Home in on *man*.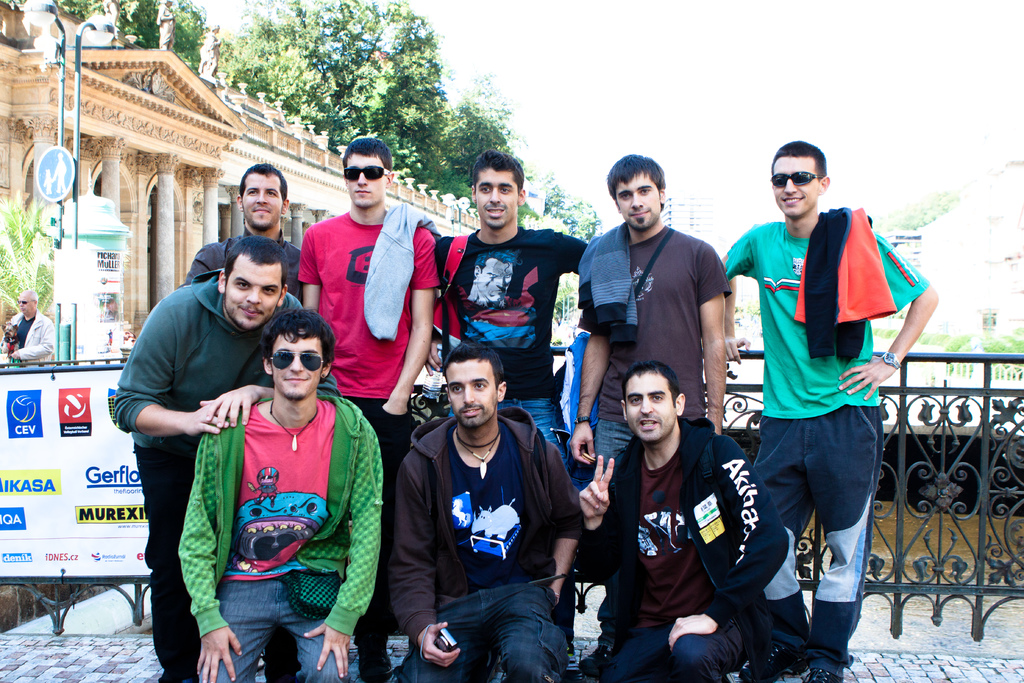
Homed in at {"x1": 184, "y1": 160, "x2": 305, "y2": 673}.
